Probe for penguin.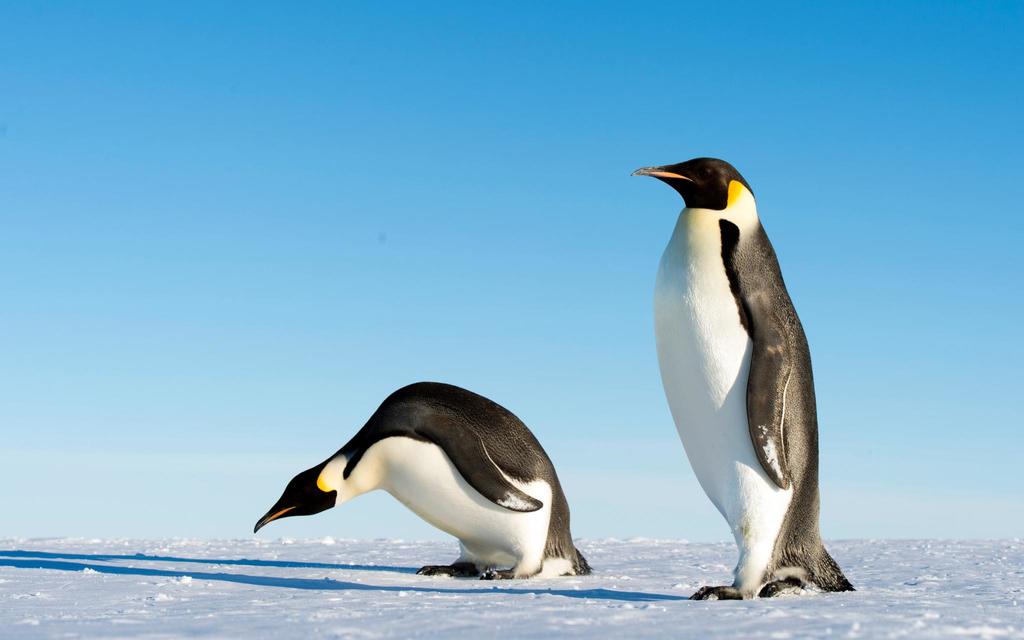
Probe result: x1=623, y1=161, x2=840, y2=607.
